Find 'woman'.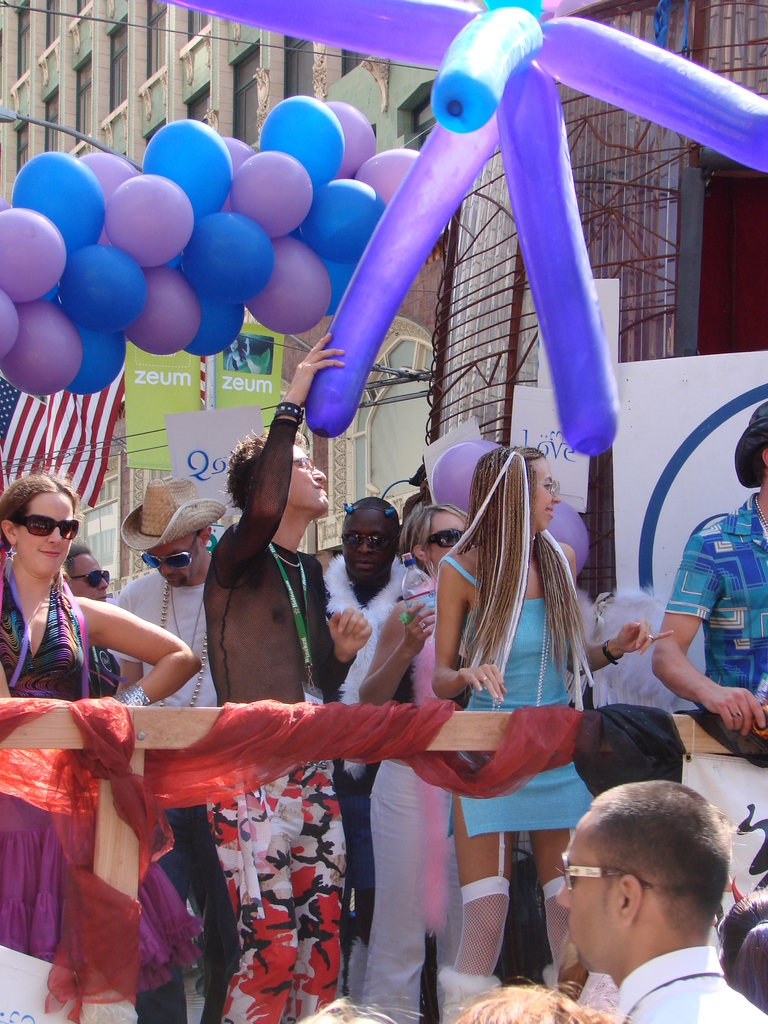
(728,918,767,1016).
